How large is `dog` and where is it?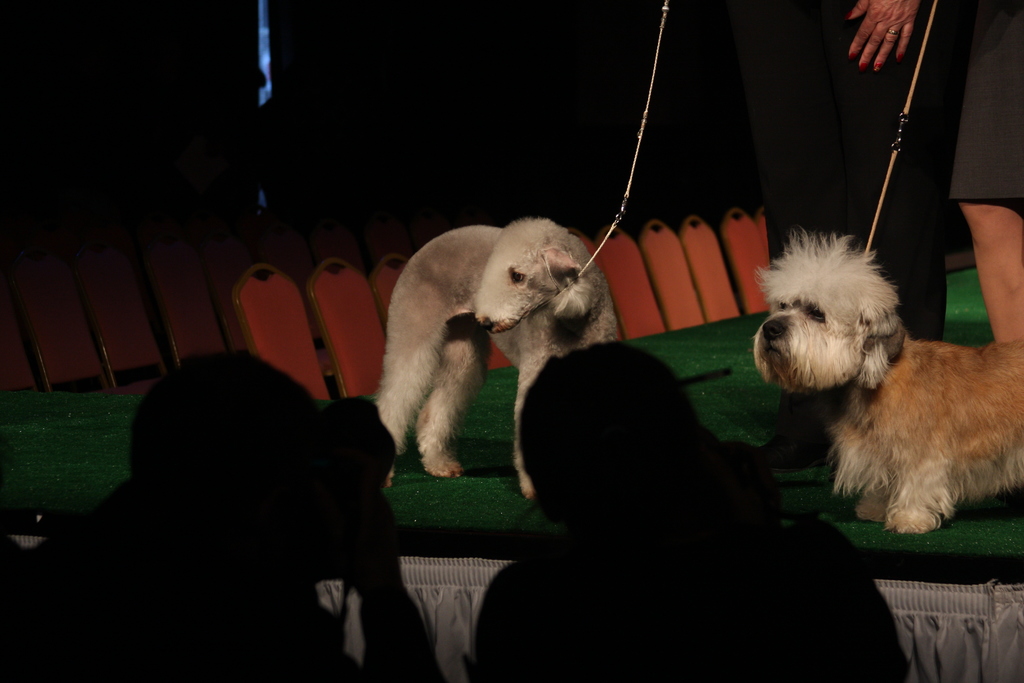
Bounding box: BBox(360, 212, 621, 511).
